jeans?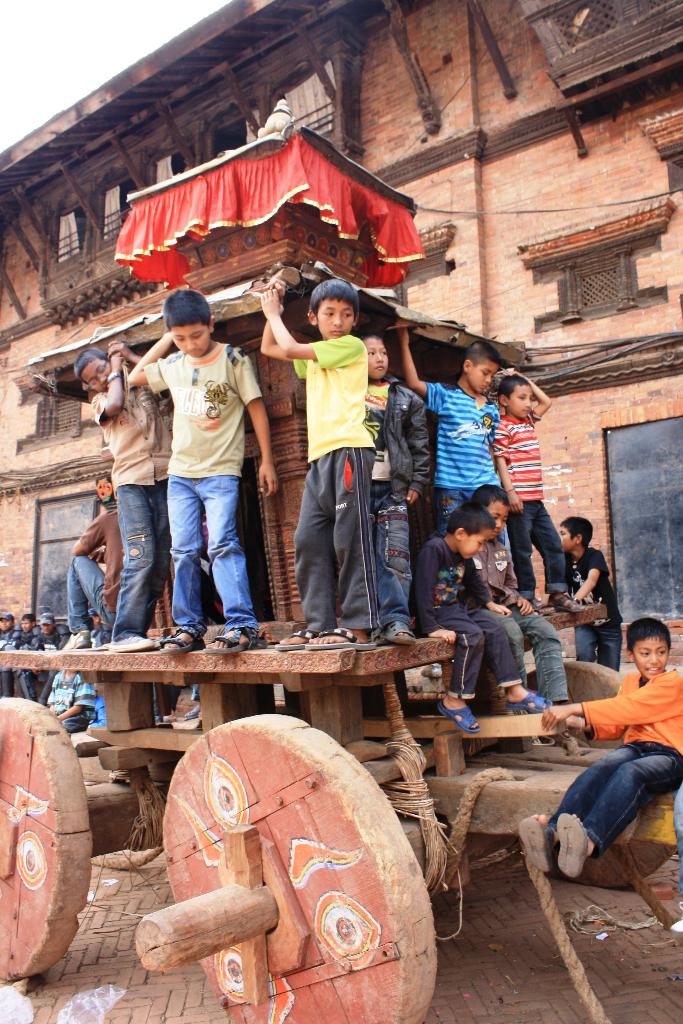
[x1=149, y1=465, x2=254, y2=641]
